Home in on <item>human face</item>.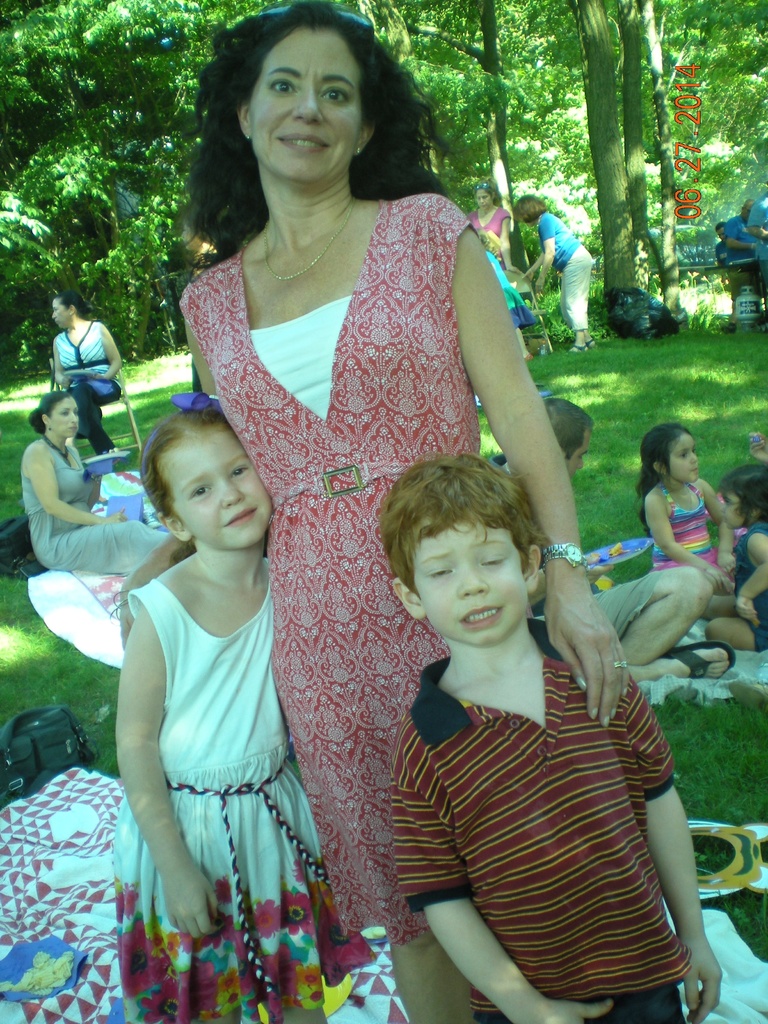
Homed in at locate(668, 435, 698, 485).
